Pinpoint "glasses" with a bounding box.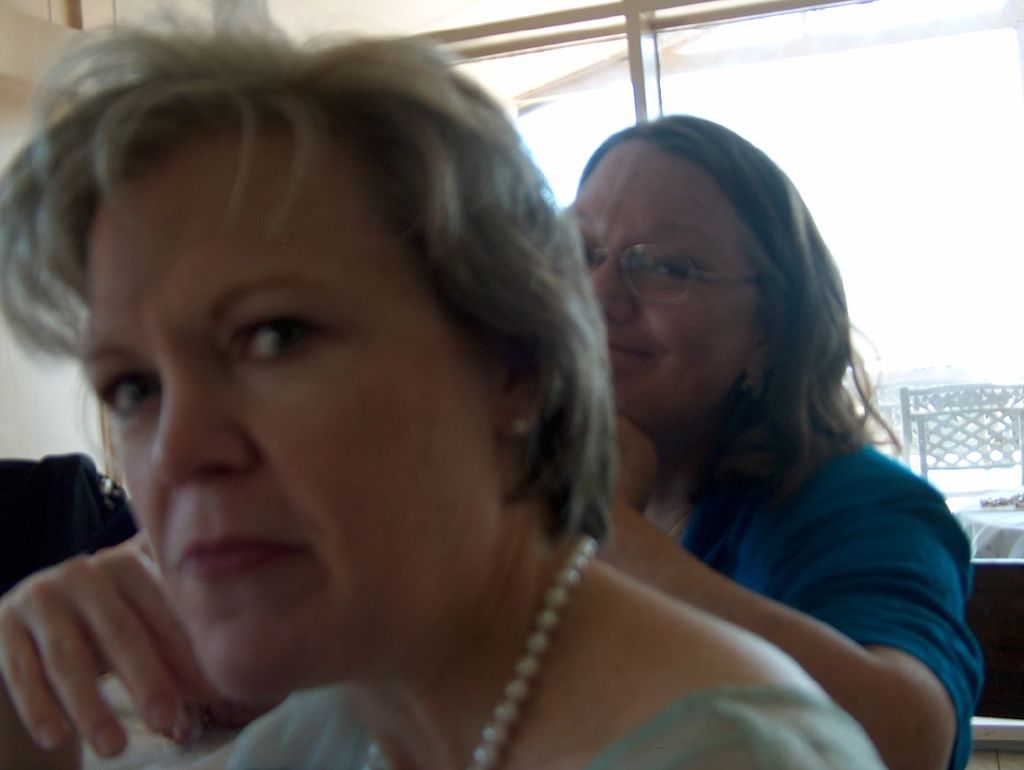
[568,222,785,309].
